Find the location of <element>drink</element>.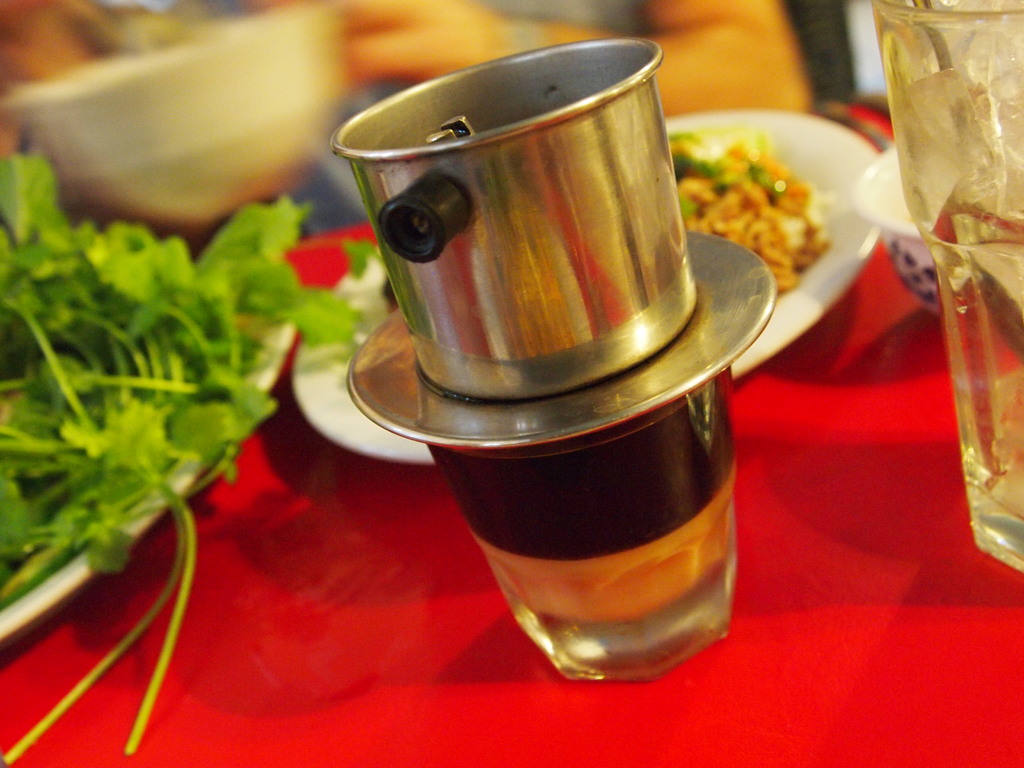
Location: <bbox>924, 202, 1023, 527</bbox>.
